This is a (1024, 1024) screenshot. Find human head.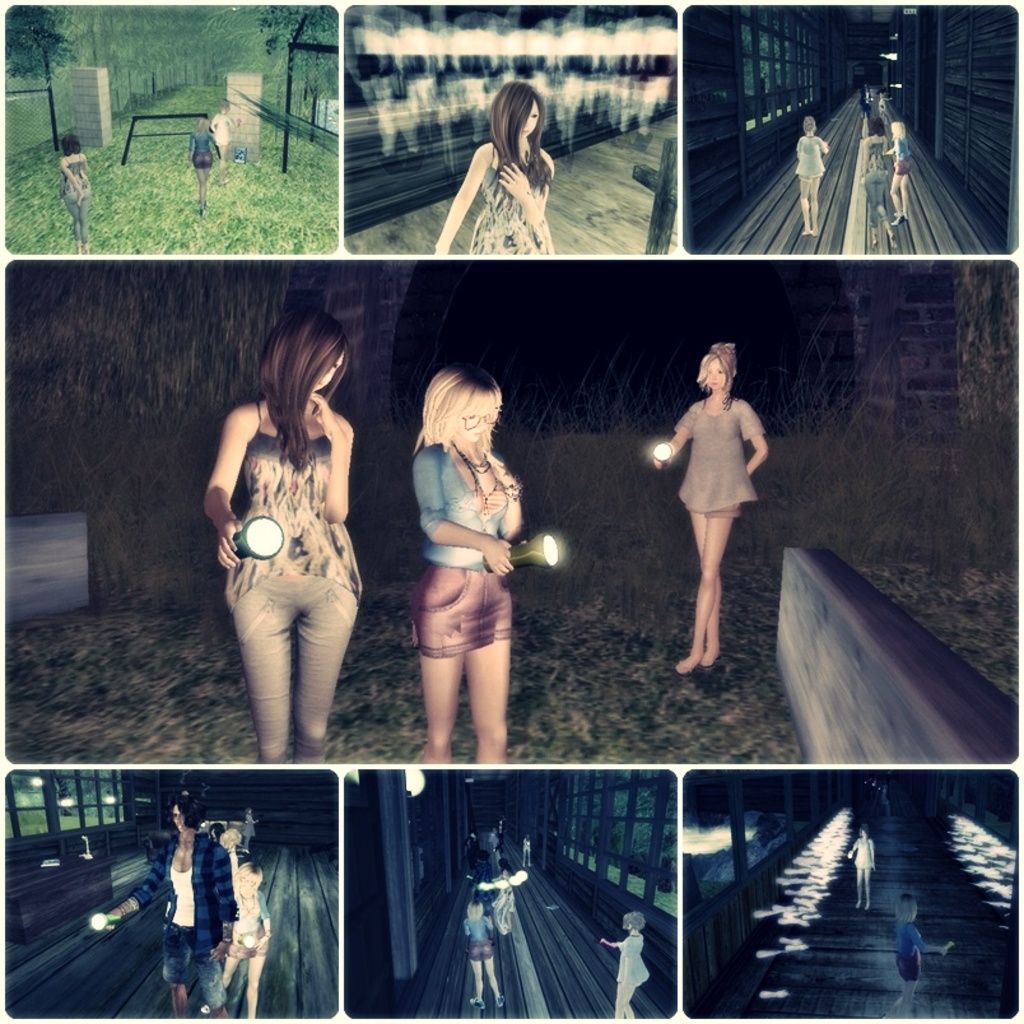
Bounding box: BBox(802, 112, 815, 134).
